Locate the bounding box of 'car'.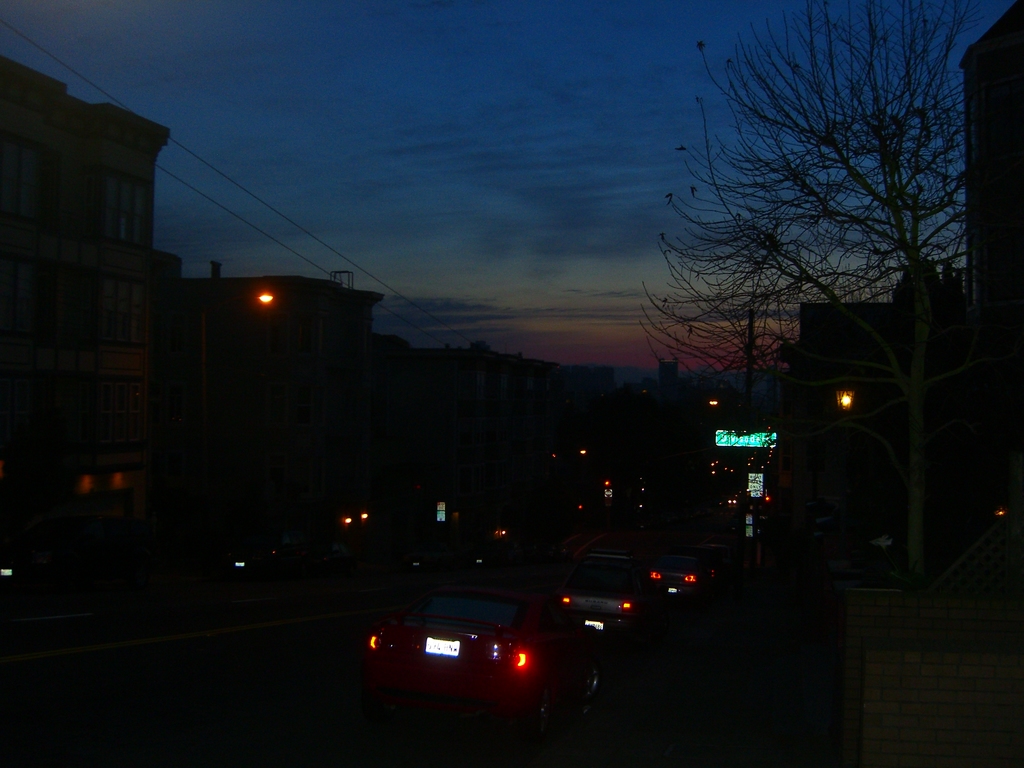
Bounding box: crop(649, 553, 714, 611).
